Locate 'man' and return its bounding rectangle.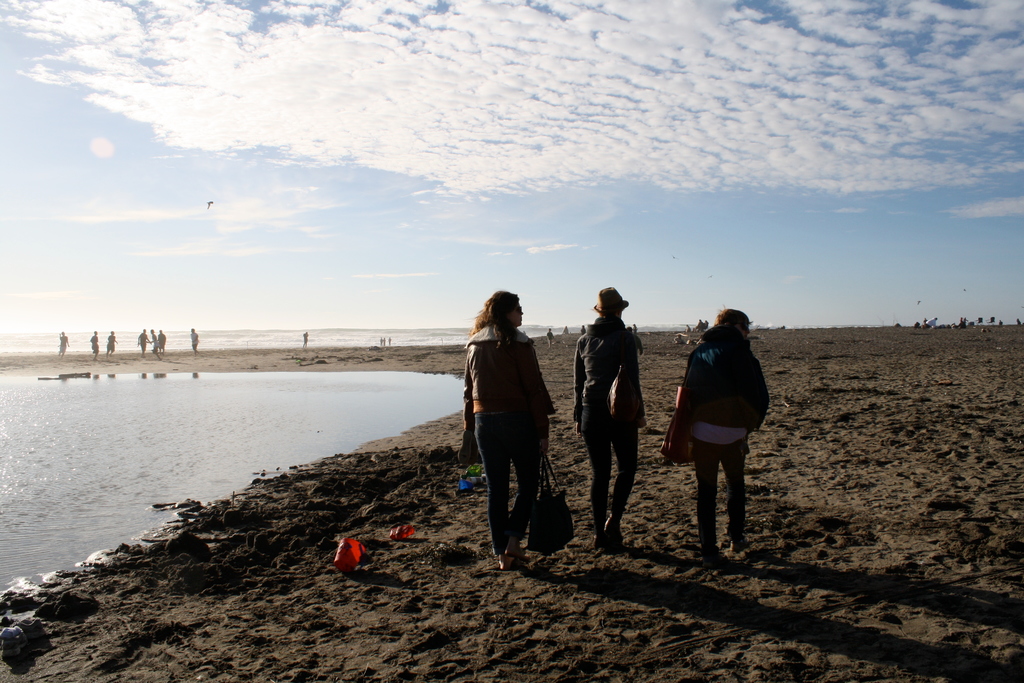
<box>577,286,655,554</box>.
